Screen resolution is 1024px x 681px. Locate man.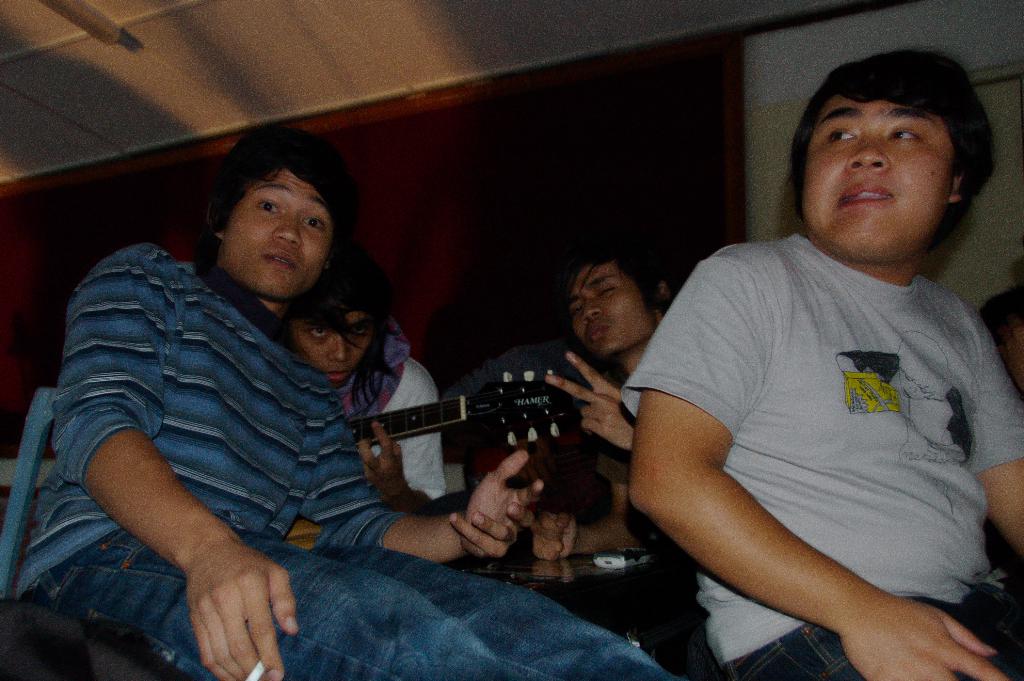
locate(526, 240, 674, 561).
